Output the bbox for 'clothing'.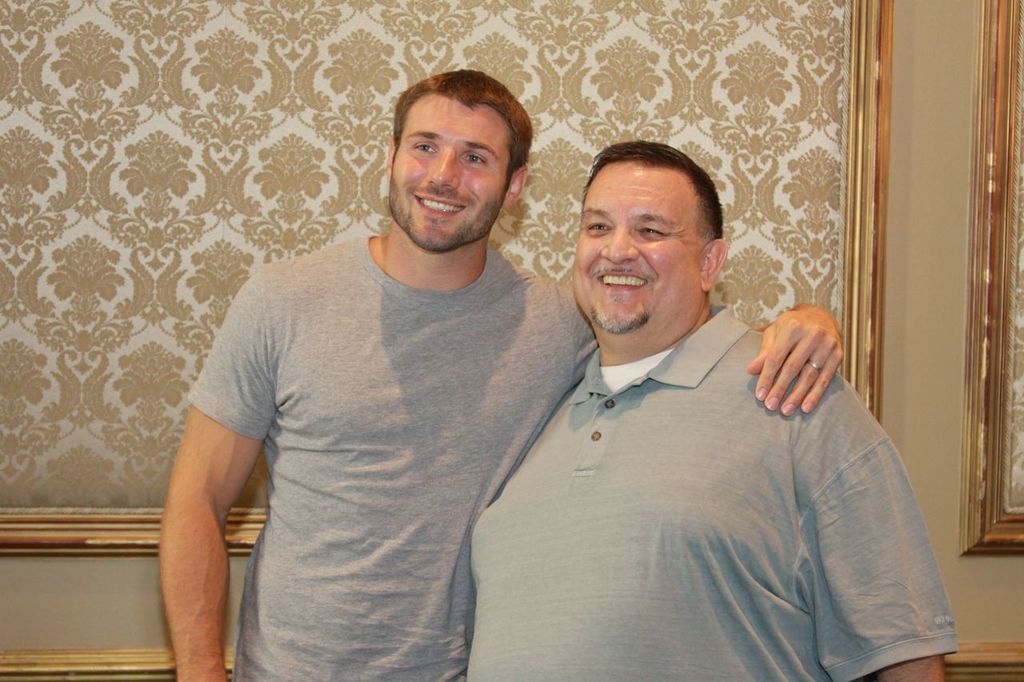
(left=181, top=226, right=625, bottom=681).
